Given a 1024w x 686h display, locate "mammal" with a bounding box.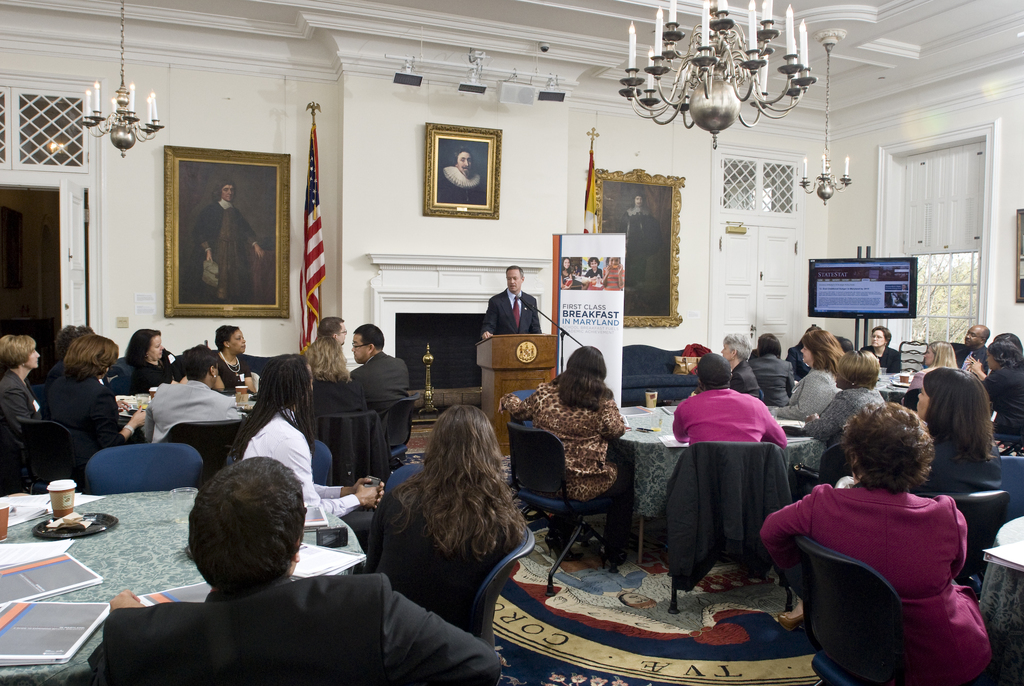
Located: 790 370 1009 635.
